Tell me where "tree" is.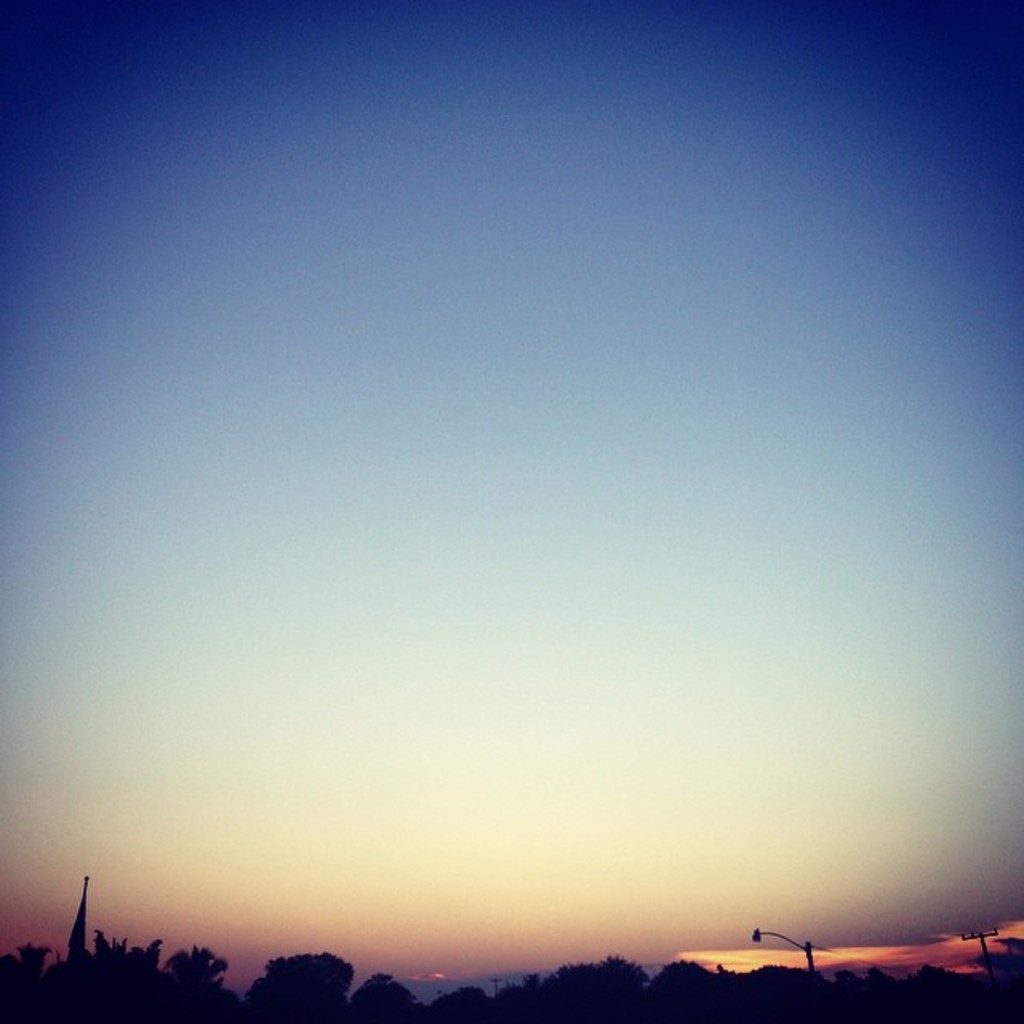
"tree" is at 344 976 418 1022.
